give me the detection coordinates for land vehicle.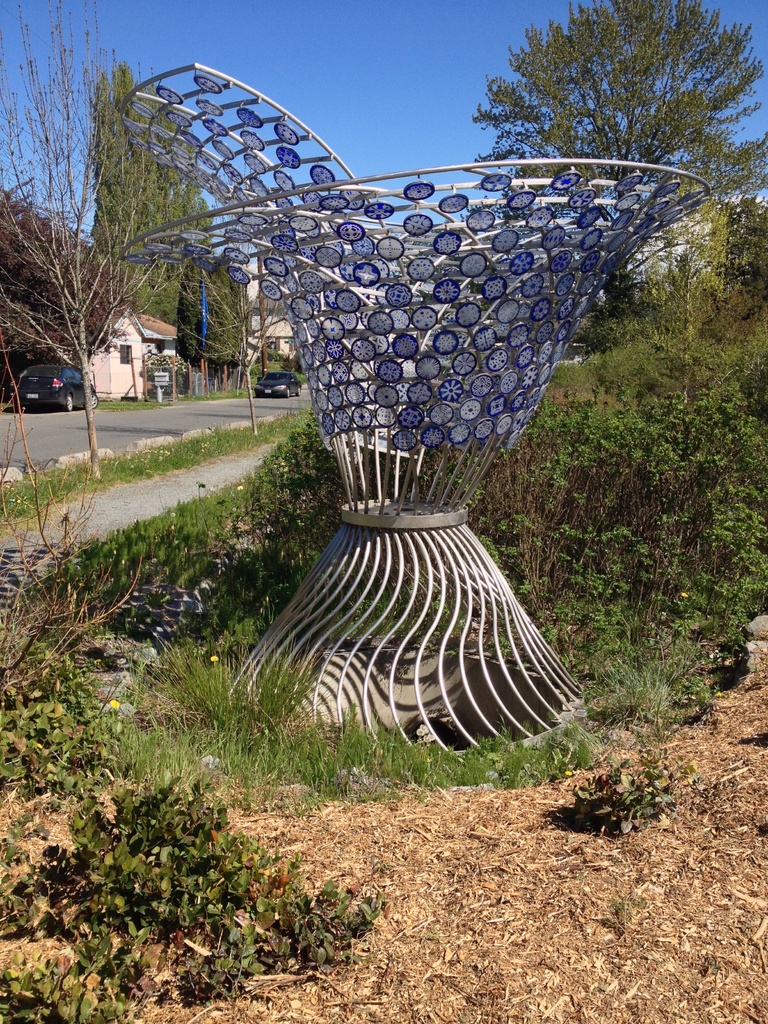
pyautogui.locateOnScreen(254, 371, 305, 397).
